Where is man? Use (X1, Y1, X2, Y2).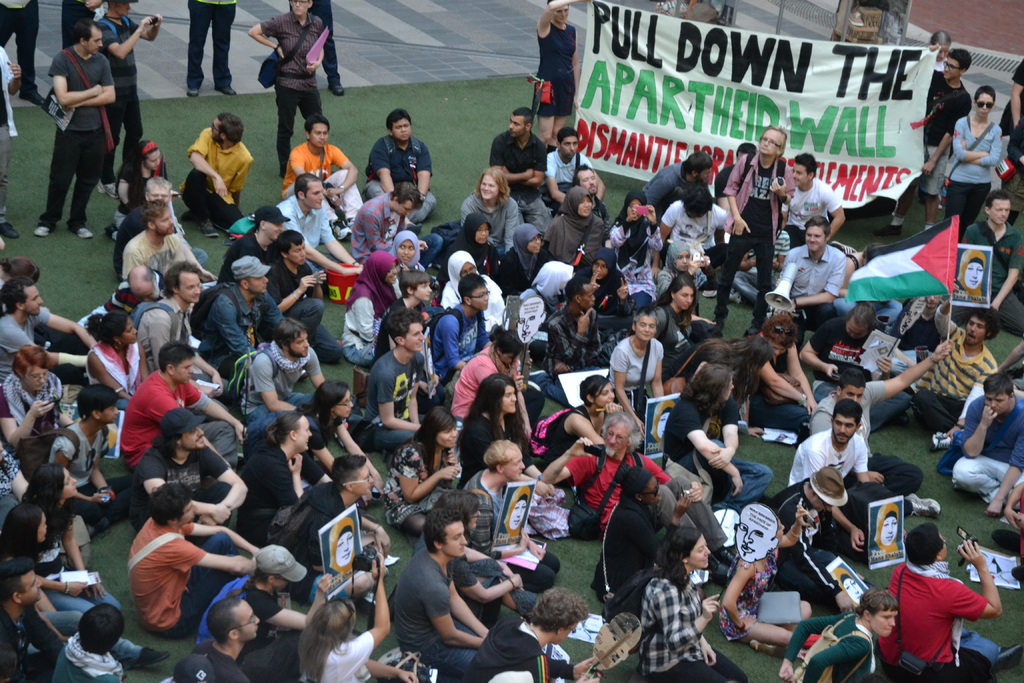
(92, 0, 163, 204).
